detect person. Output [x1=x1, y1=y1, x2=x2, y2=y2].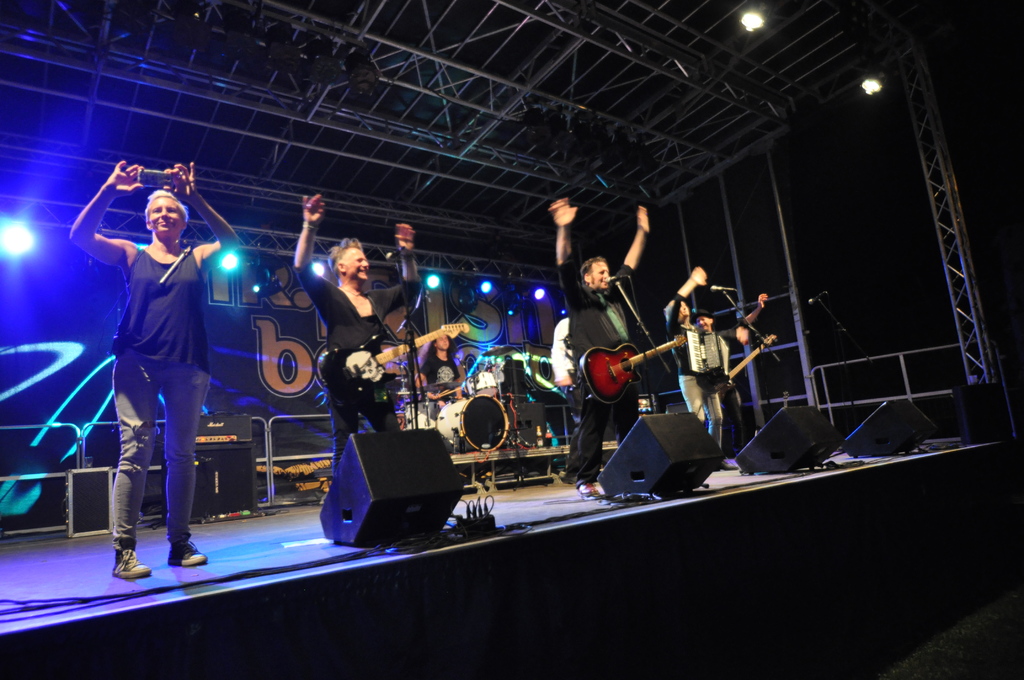
[x1=662, y1=264, x2=705, y2=423].
